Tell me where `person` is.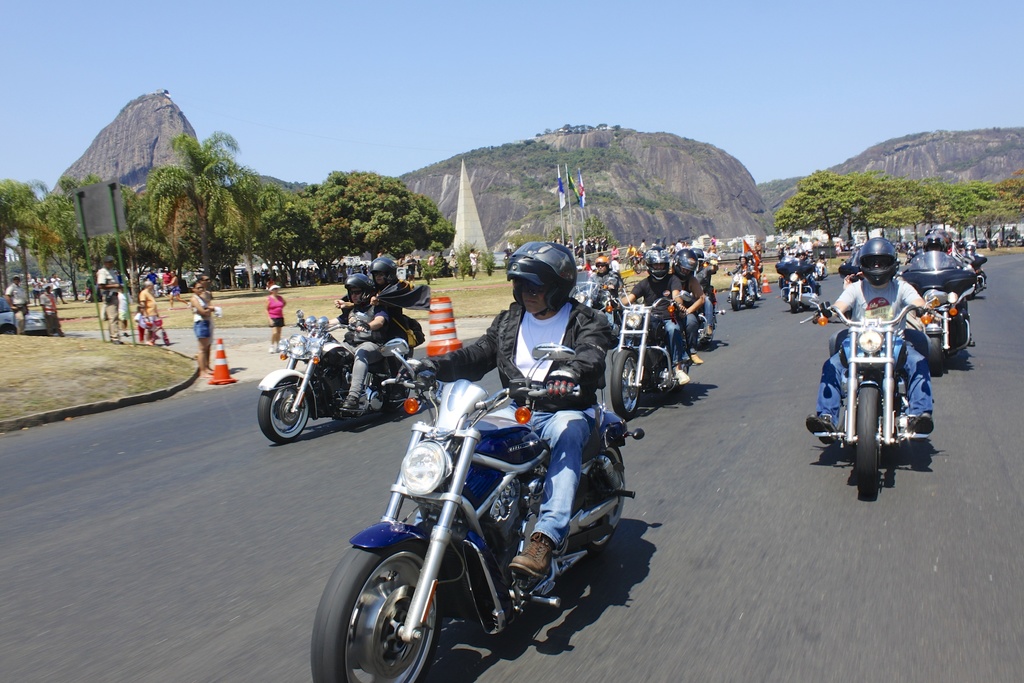
`person` is at x1=118, y1=288, x2=132, y2=333.
